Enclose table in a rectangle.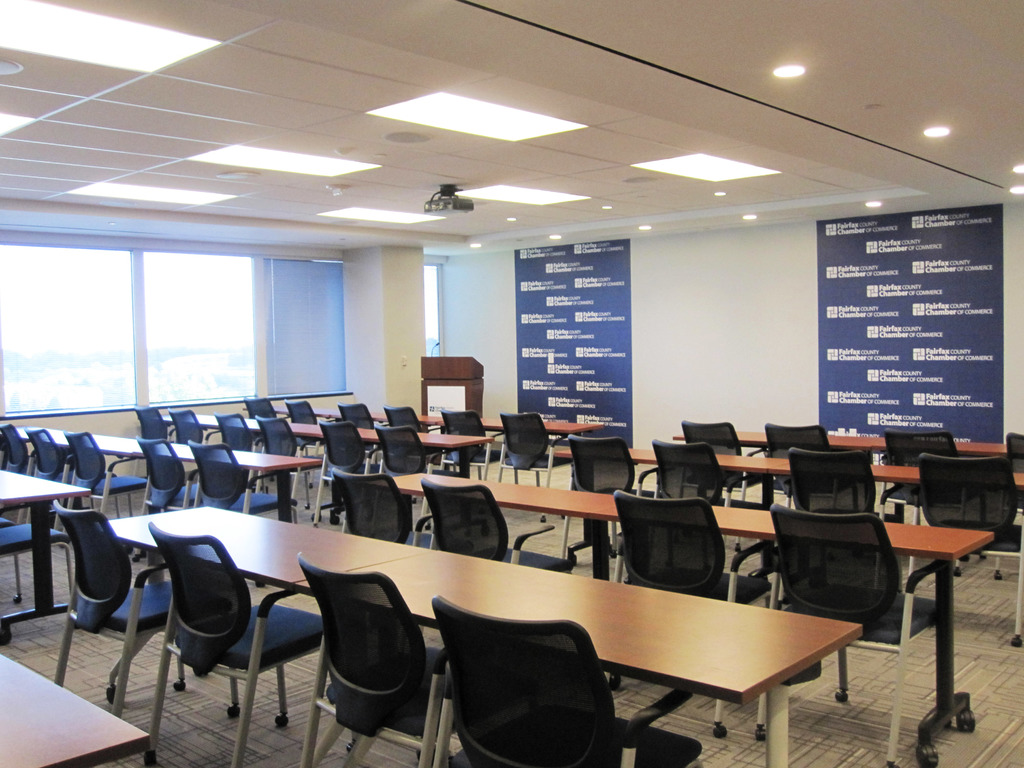
box=[0, 463, 91, 646].
